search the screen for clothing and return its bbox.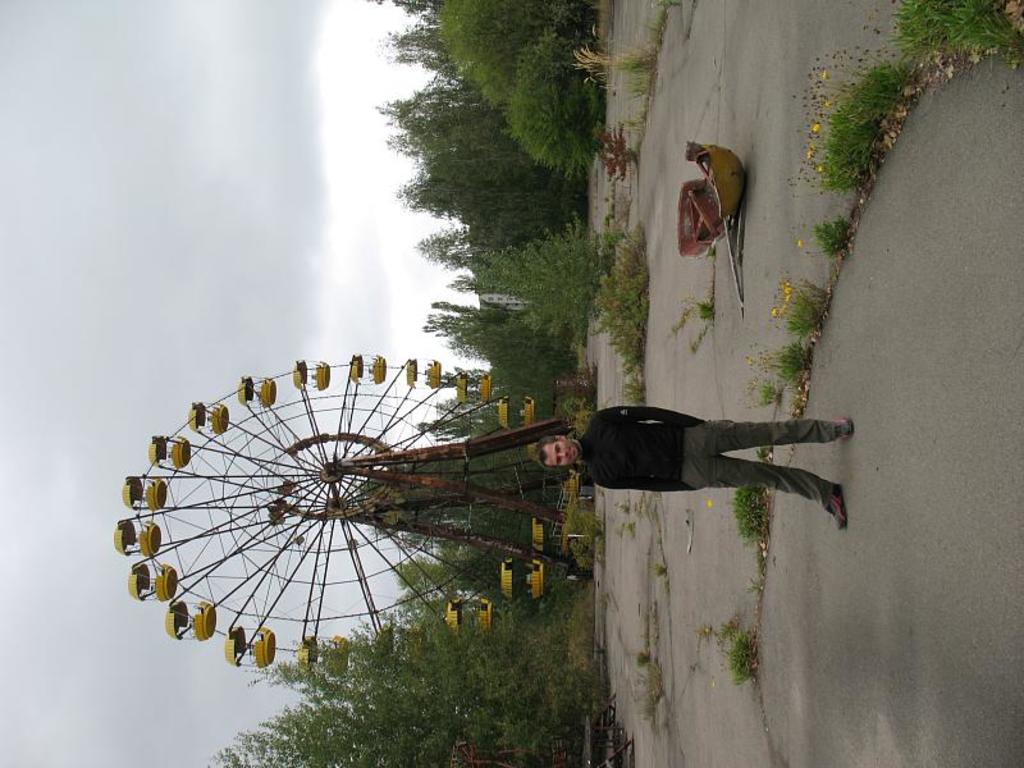
Found: detection(559, 383, 844, 524).
